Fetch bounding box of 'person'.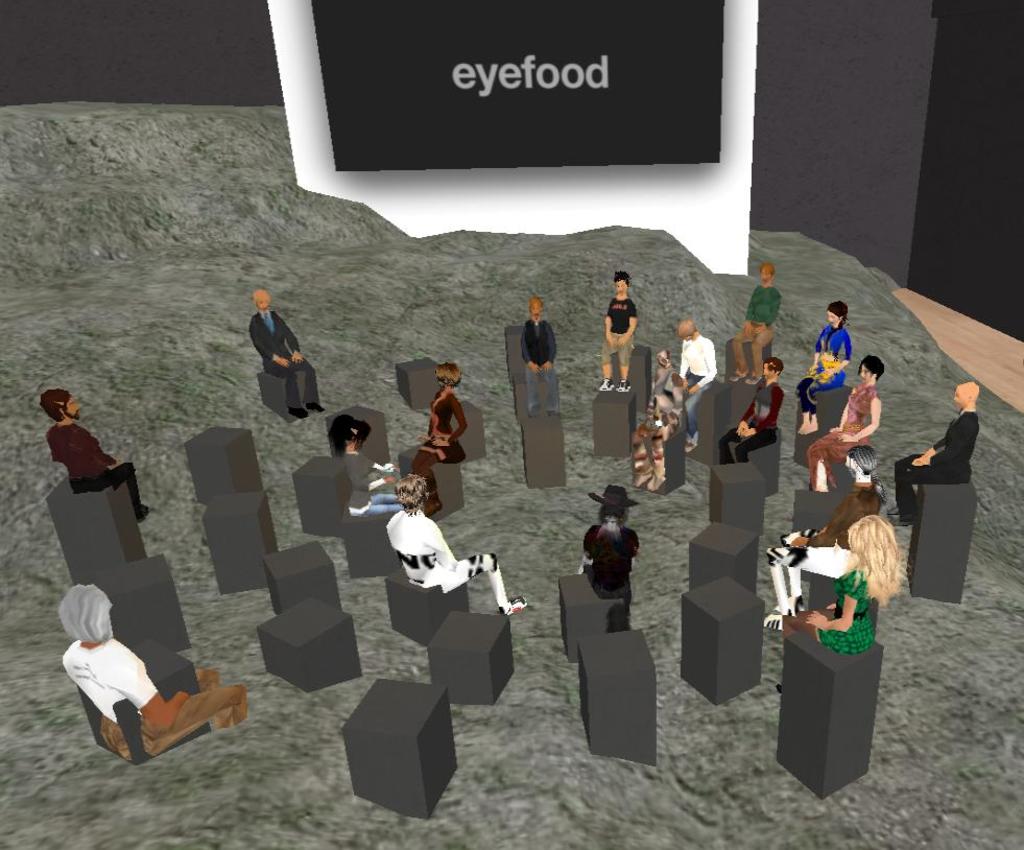
Bbox: bbox=[716, 353, 786, 468].
